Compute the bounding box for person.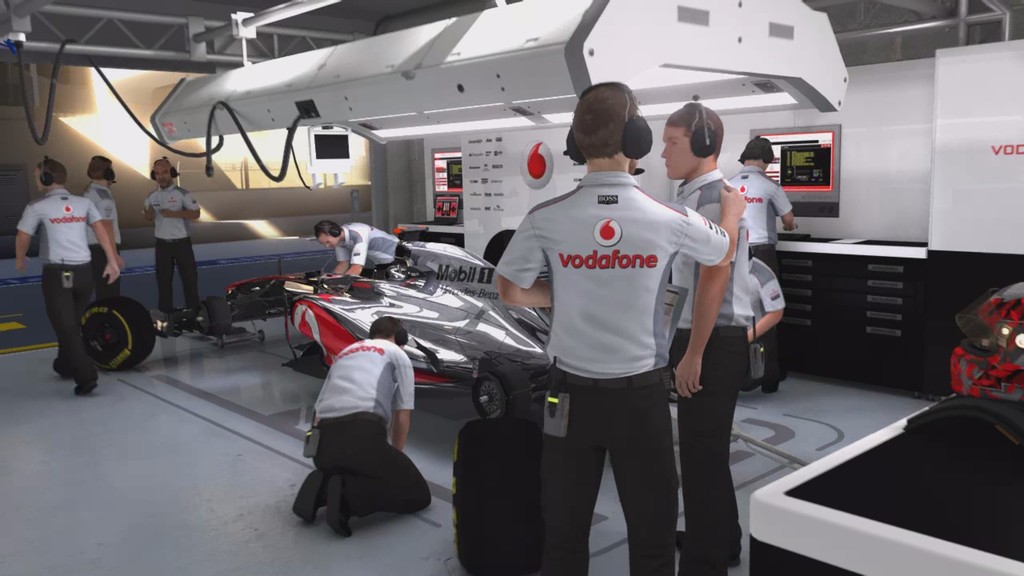
Rect(740, 251, 784, 385).
